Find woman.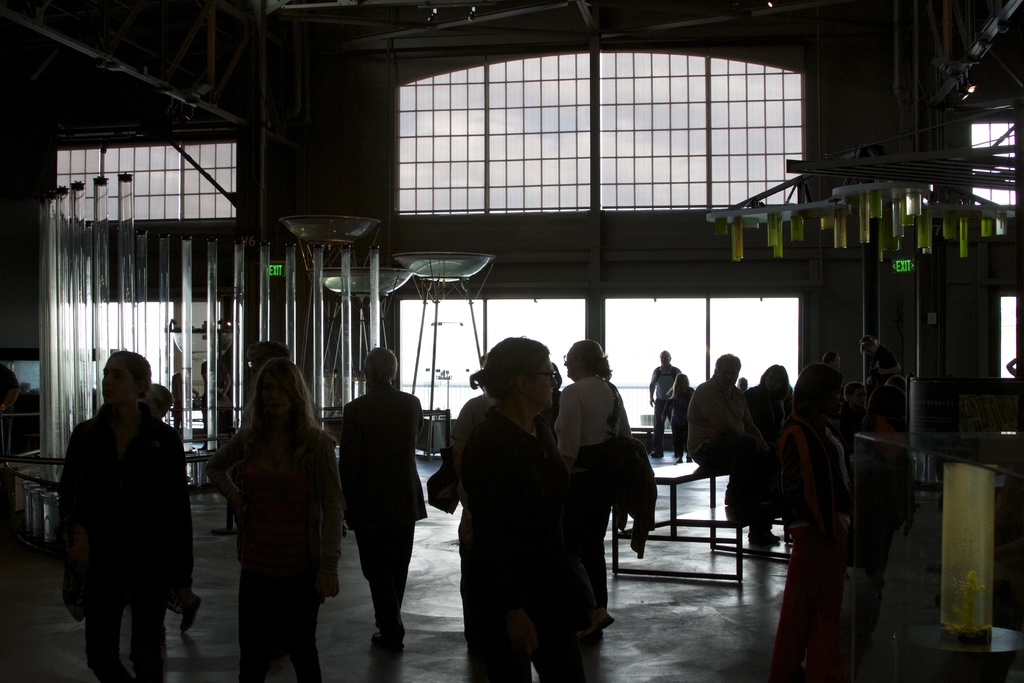
195/345/344/679.
